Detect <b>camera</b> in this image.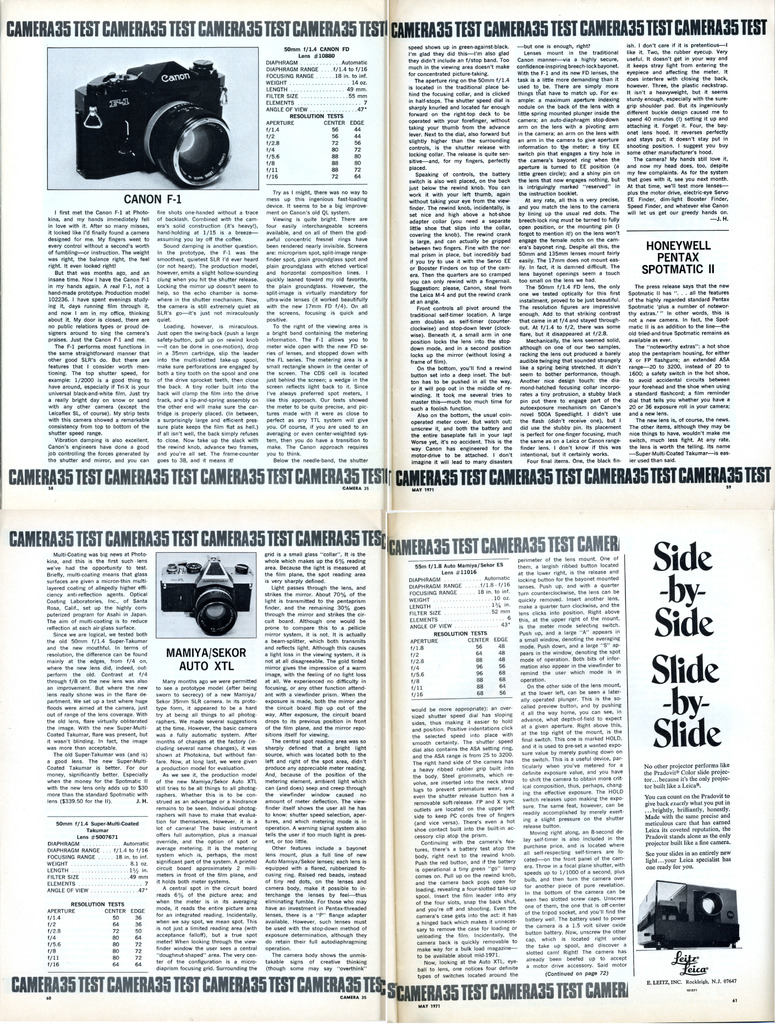
Detection: pyautogui.locateOnScreen(77, 59, 234, 183).
